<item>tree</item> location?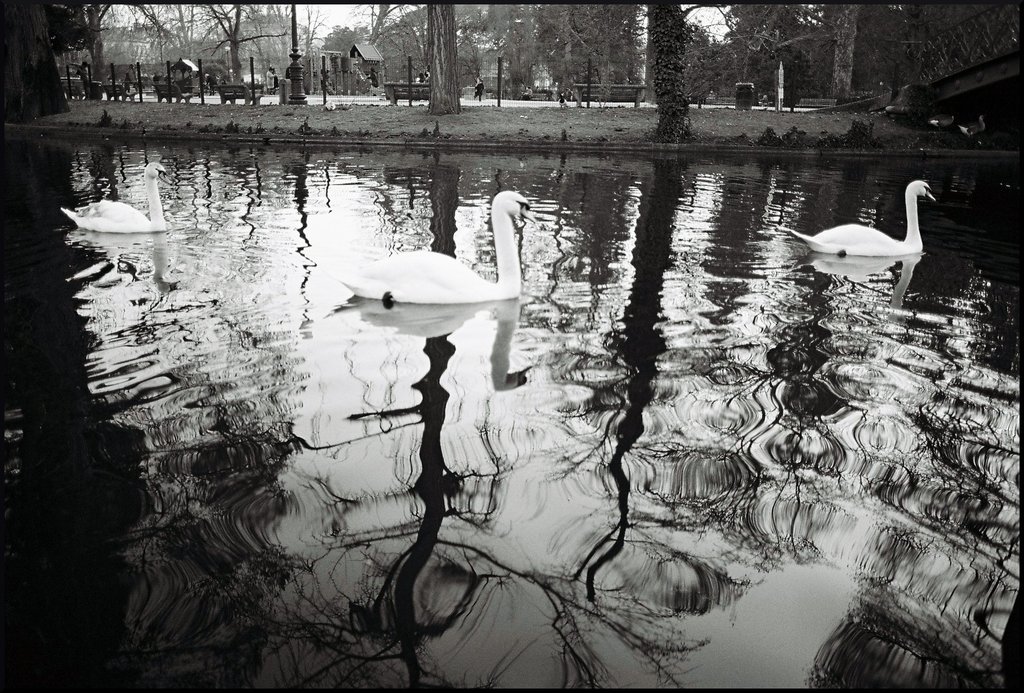
x1=463, y1=0, x2=545, y2=106
